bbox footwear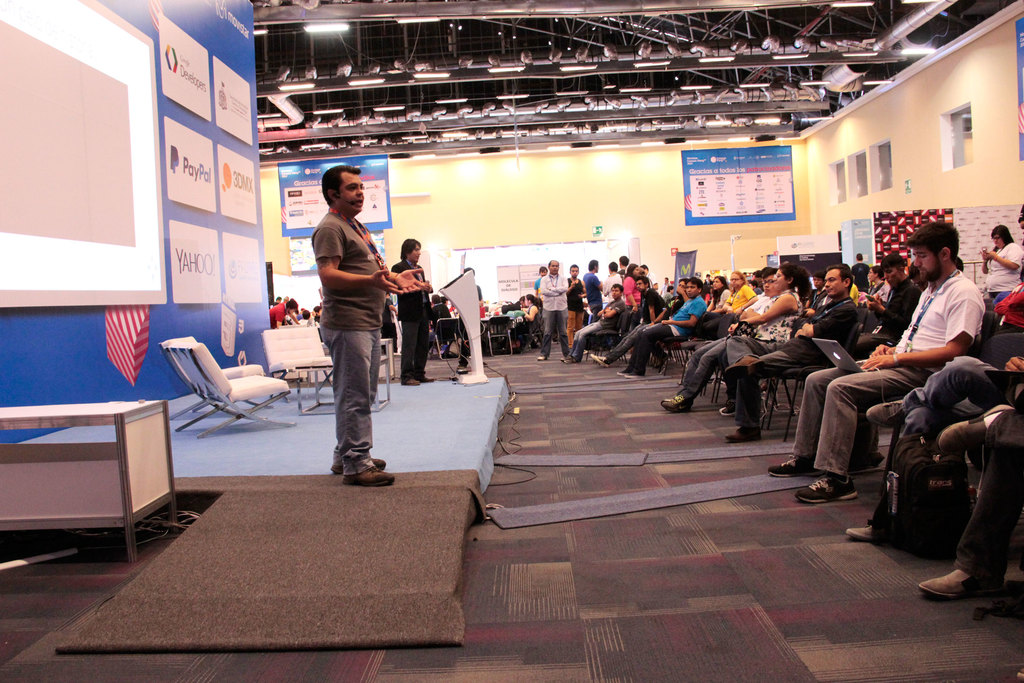
region(655, 389, 689, 409)
